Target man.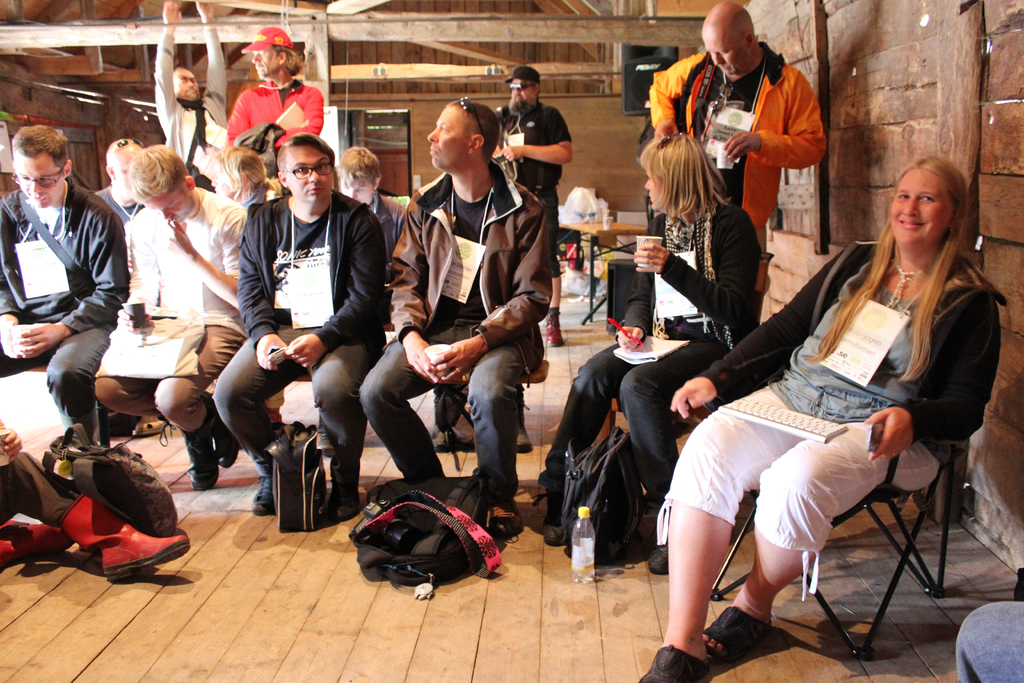
Target region: (0,120,128,444).
